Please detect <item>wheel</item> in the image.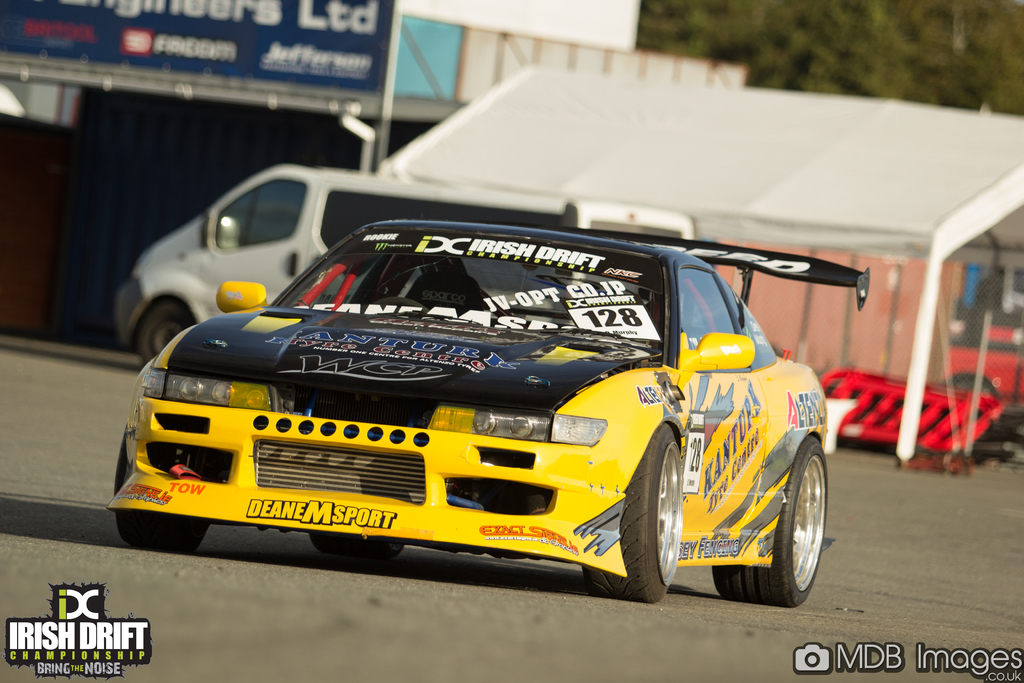
{"x1": 141, "y1": 300, "x2": 195, "y2": 363}.
